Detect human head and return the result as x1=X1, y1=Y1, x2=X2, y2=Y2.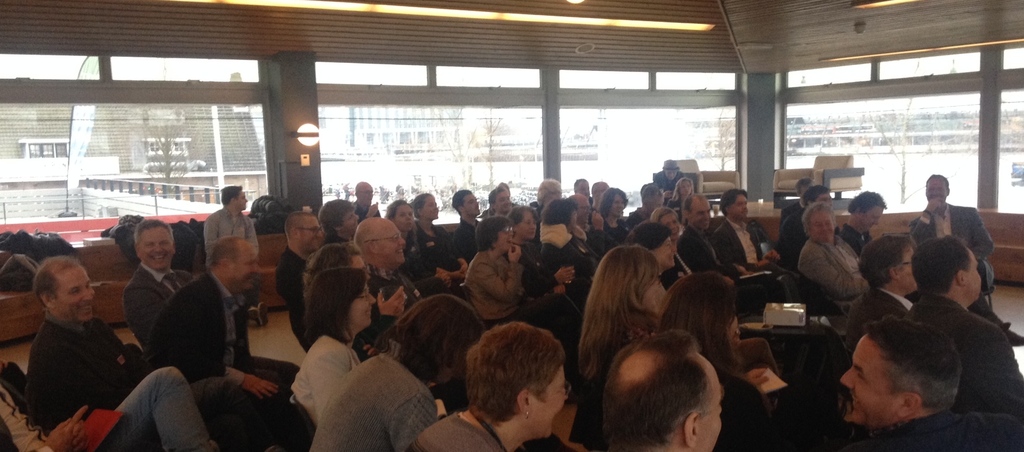
x1=303, y1=243, x2=367, y2=293.
